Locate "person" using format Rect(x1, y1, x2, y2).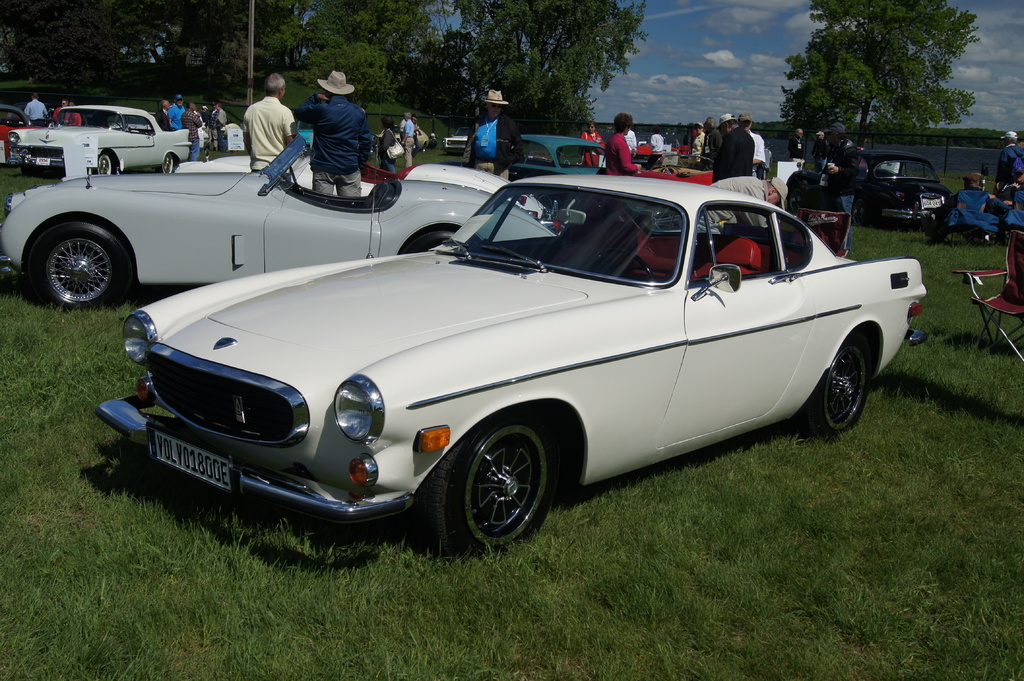
Rect(381, 116, 399, 173).
